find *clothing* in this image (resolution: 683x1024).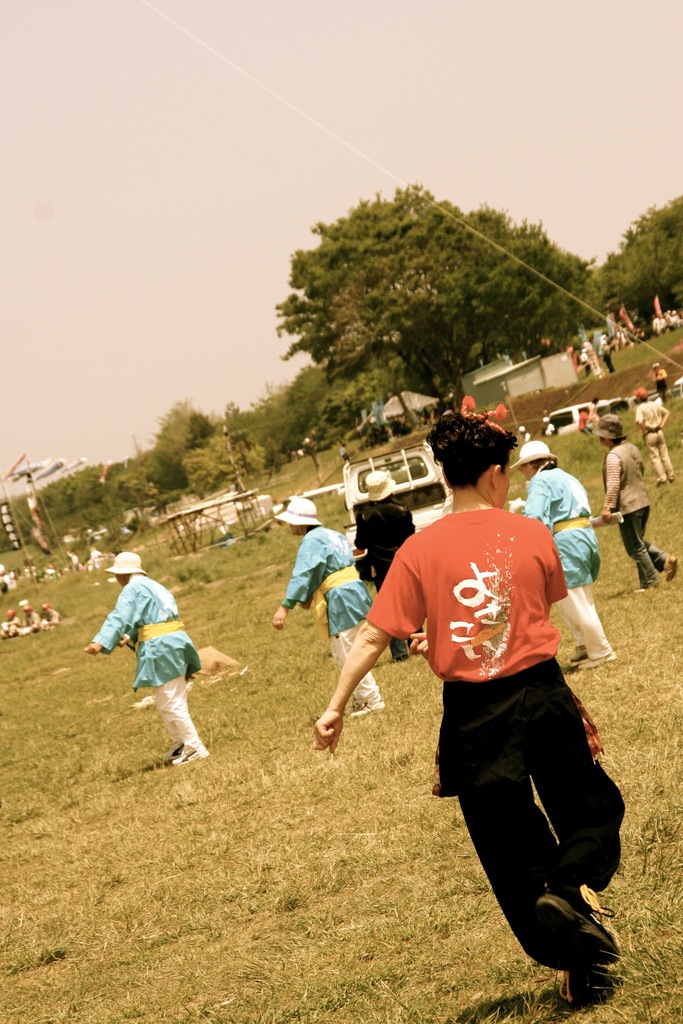
286 529 372 724.
